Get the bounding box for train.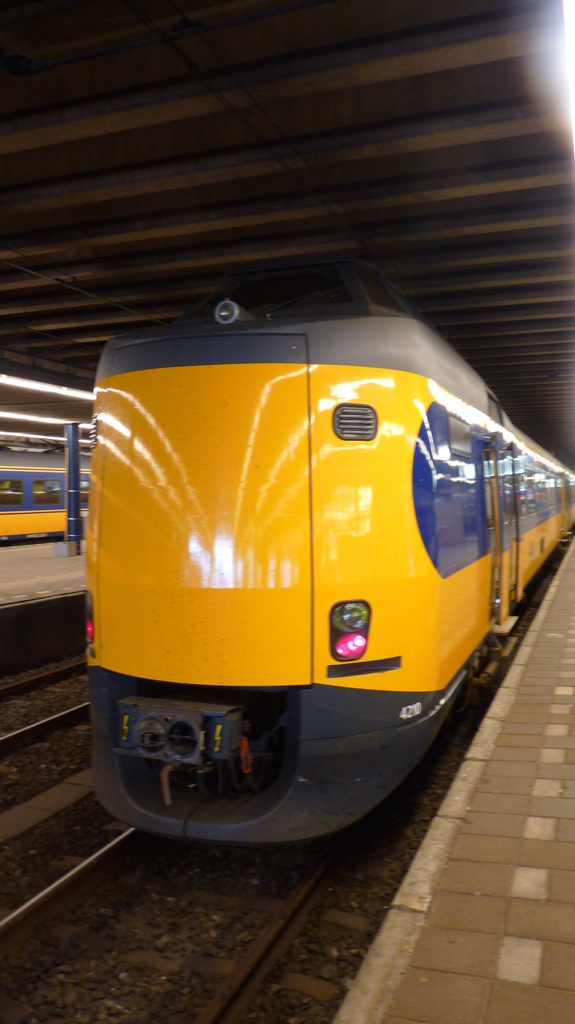
(63, 263, 574, 849).
